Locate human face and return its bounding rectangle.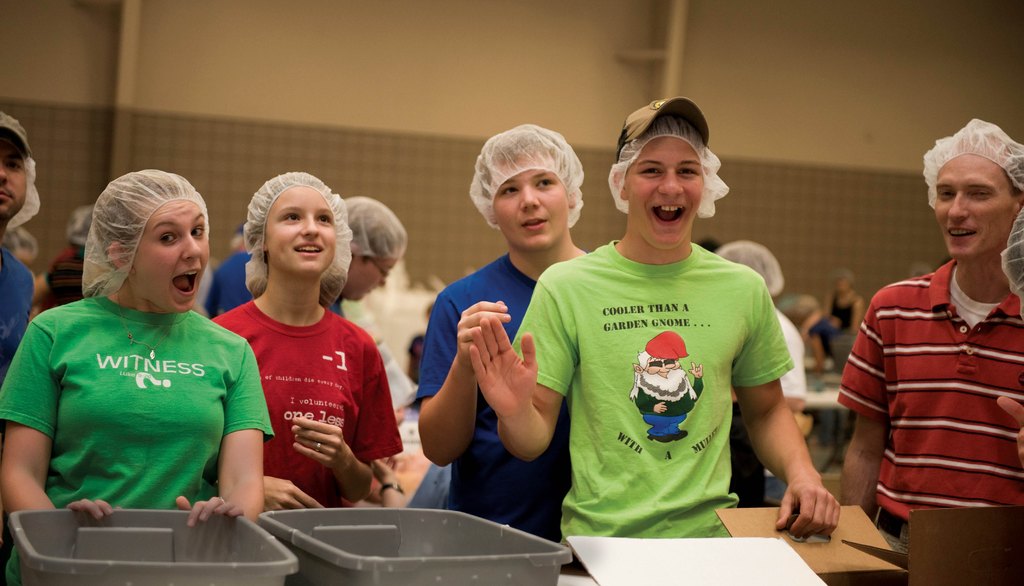
<region>132, 199, 209, 309</region>.
